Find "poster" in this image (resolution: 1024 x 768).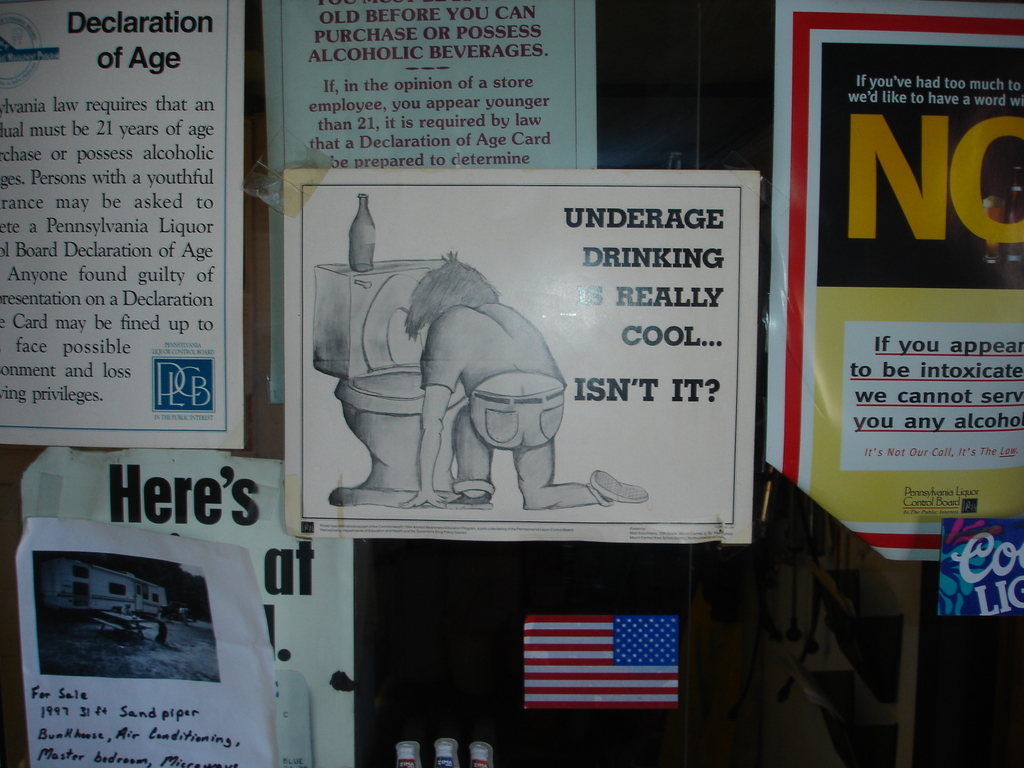
{"x1": 941, "y1": 522, "x2": 1021, "y2": 621}.
